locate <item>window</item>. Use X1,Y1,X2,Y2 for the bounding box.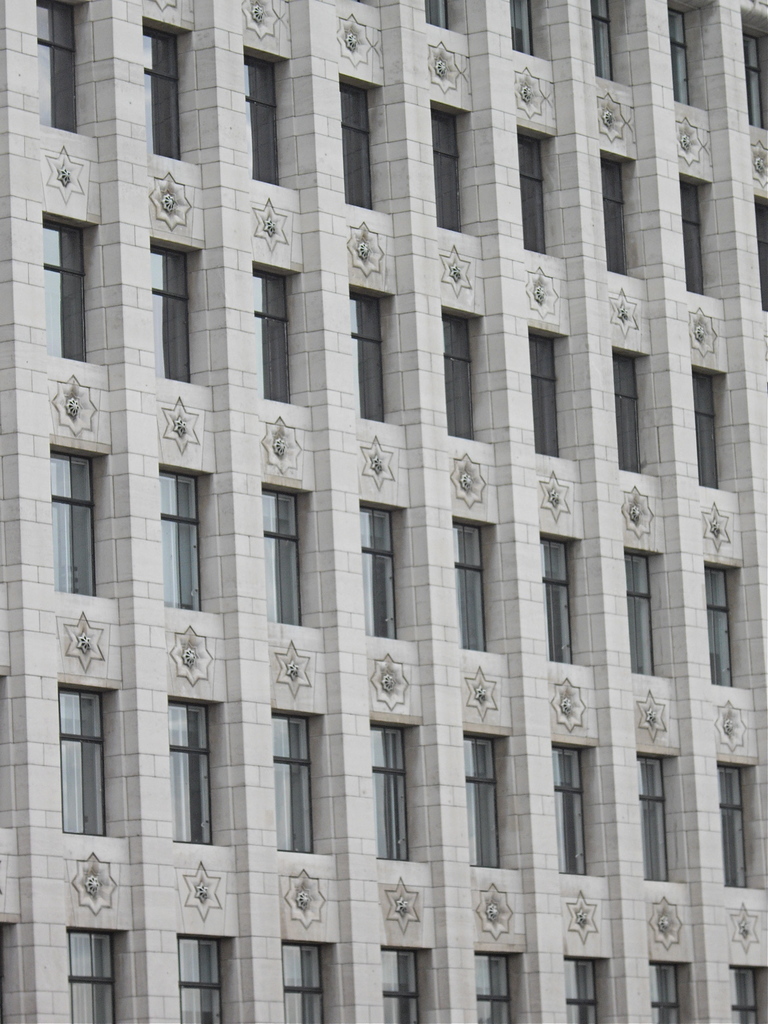
637,750,668,884.
